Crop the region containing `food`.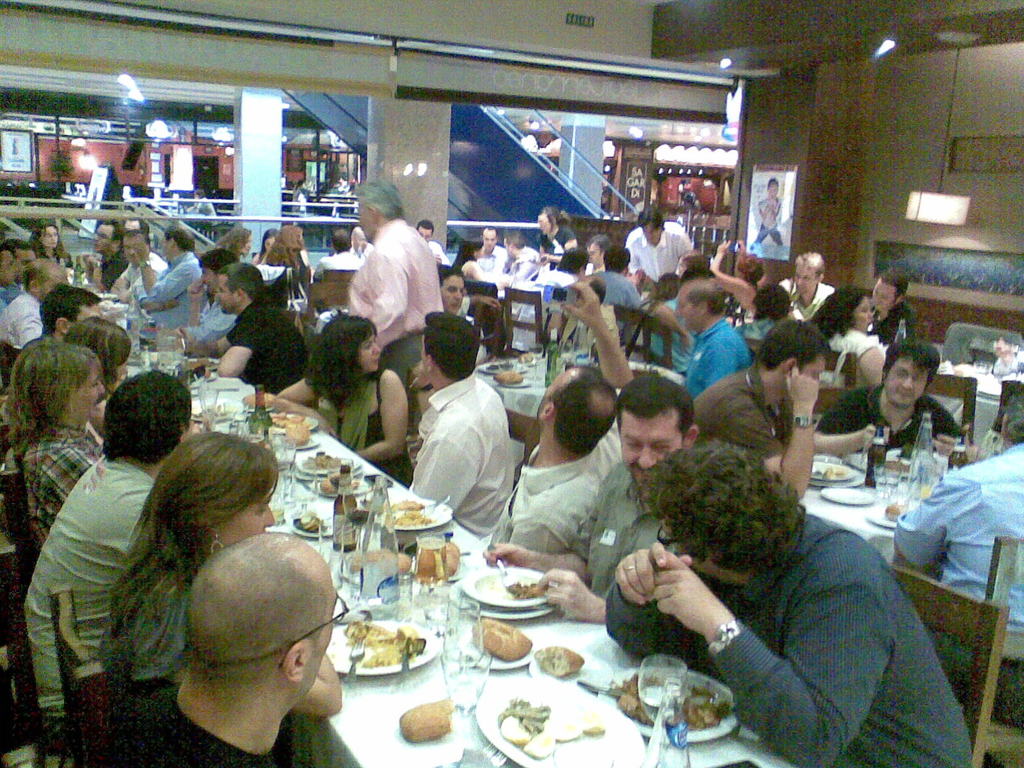
Crop region: (x1=506, y1=580, x2=548, y2=603).
